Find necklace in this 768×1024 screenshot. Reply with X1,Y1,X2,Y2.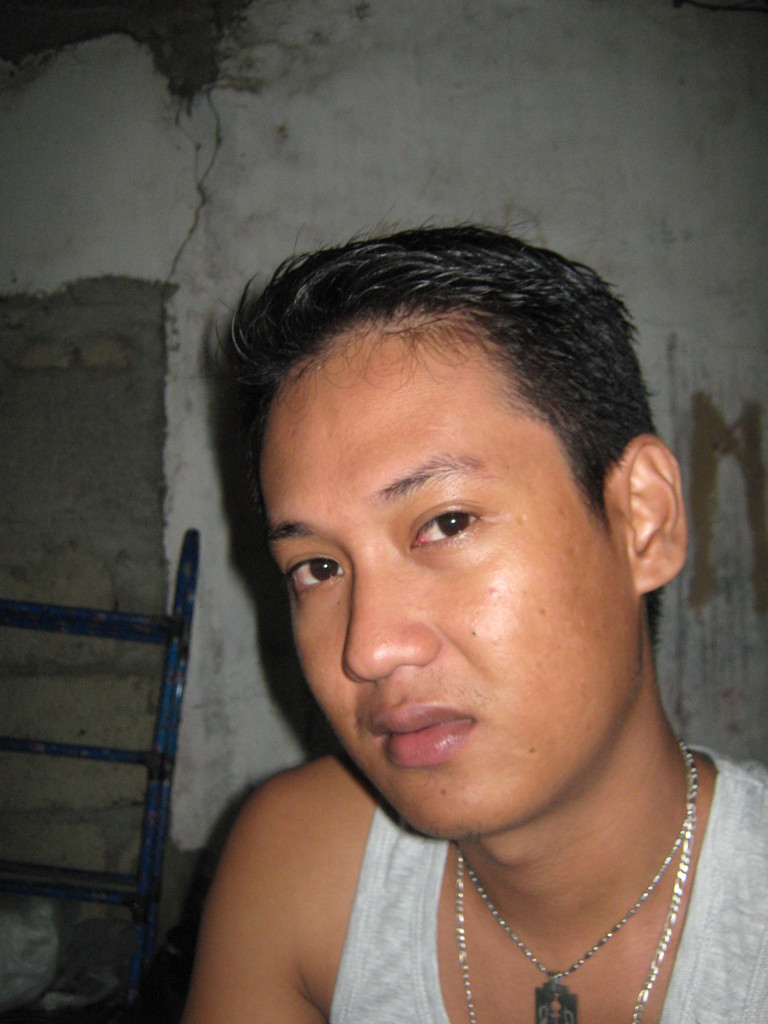
456,734,699,1023.
